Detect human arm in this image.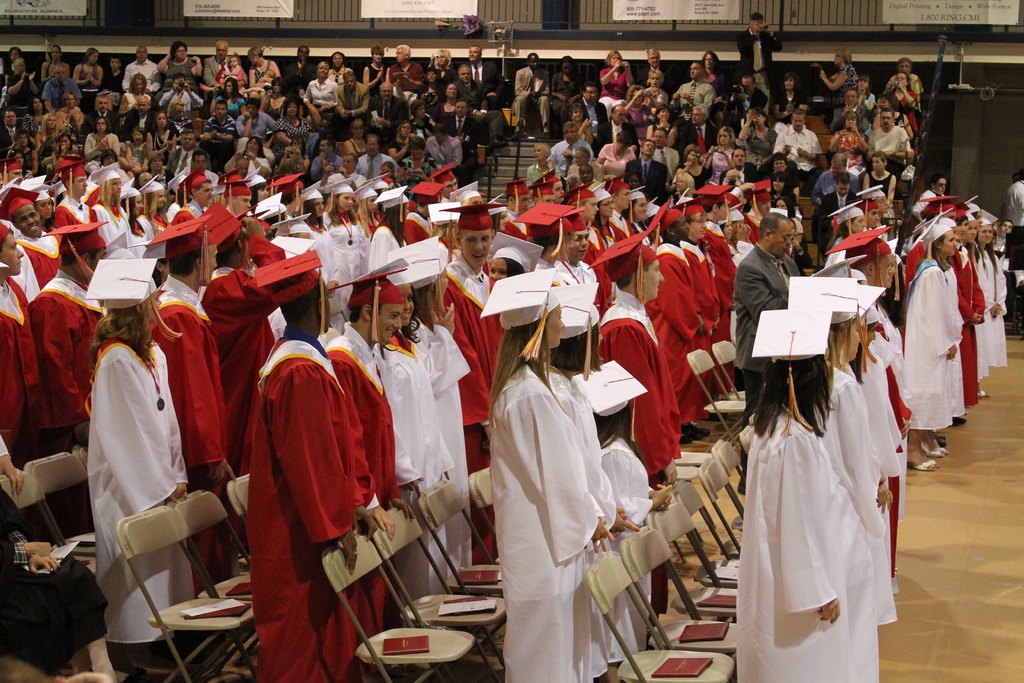
Detection: Rect(506, 390, 615, 555).
